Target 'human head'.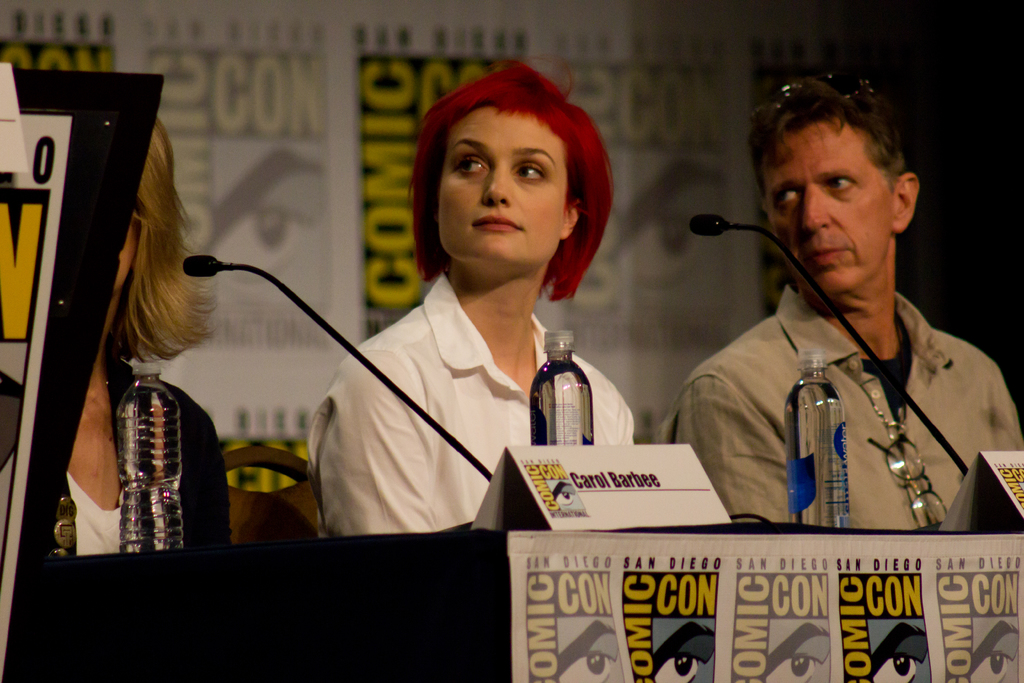
Target region: 748:70:921:302.
